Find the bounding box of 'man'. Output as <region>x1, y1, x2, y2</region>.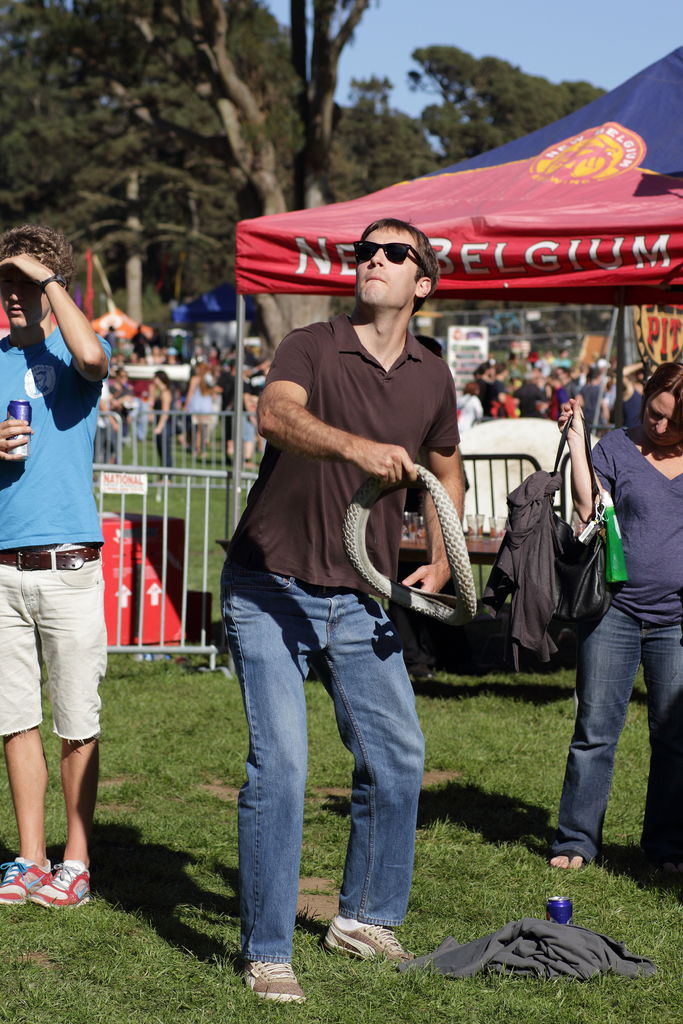
<region>467, 361, 488, 420</region>.
